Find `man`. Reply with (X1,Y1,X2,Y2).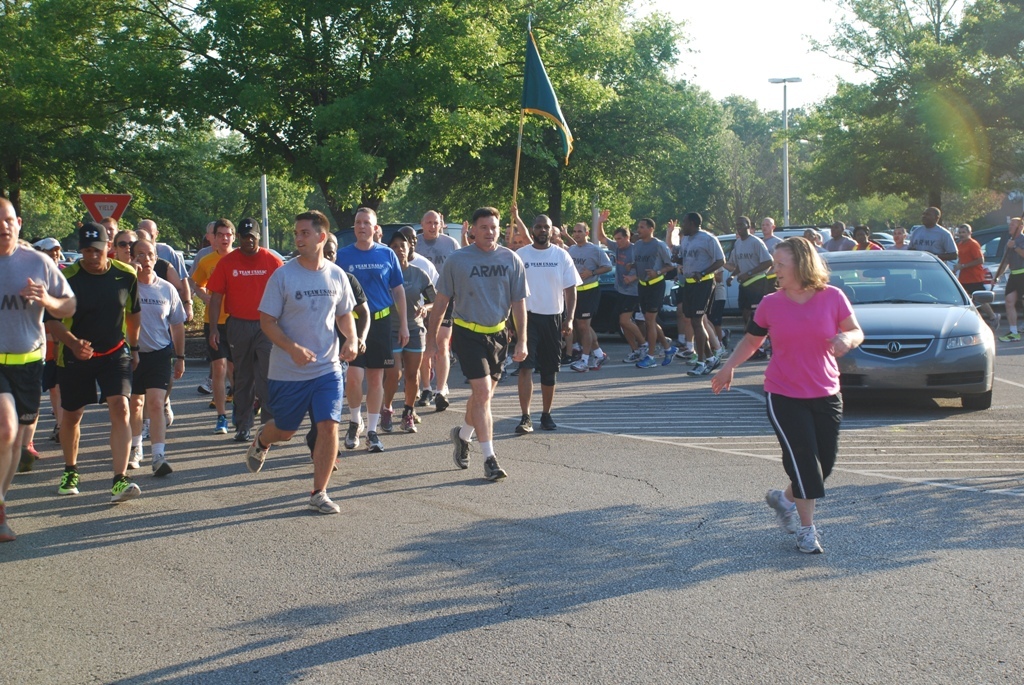
(389,224,440,317).
